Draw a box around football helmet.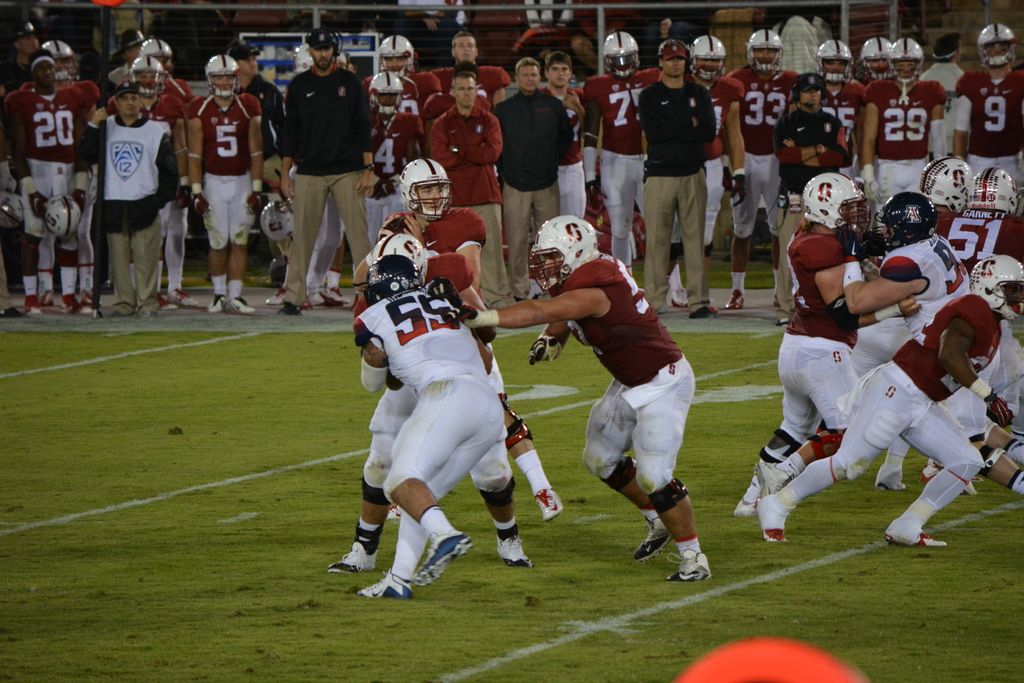
[x1=799, y1=170, x2=871, y2=237].
